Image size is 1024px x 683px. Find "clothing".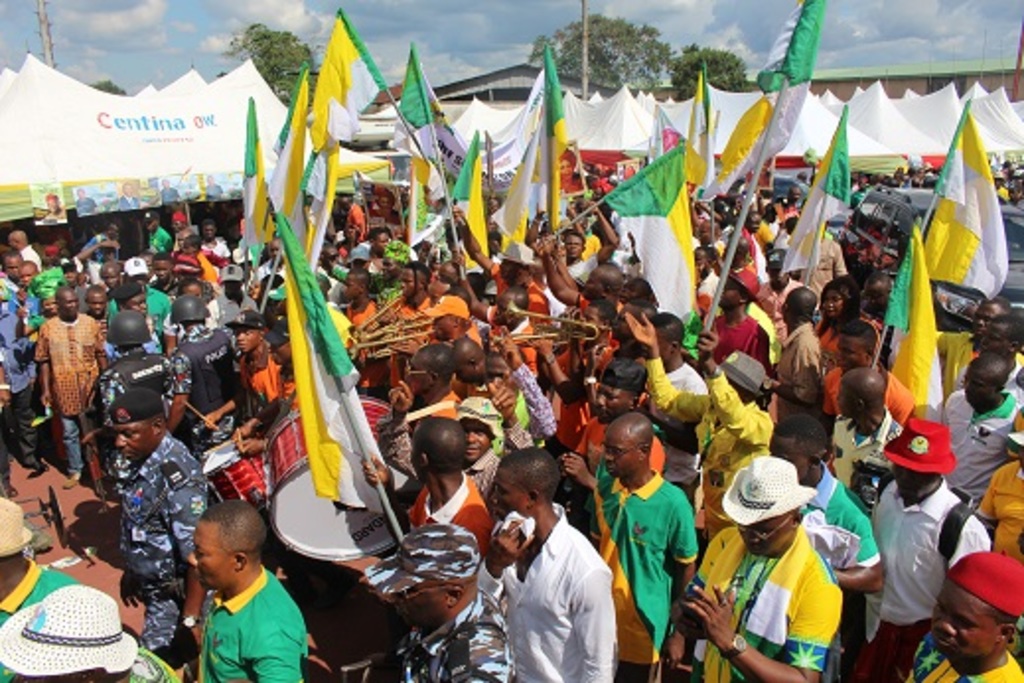
[left=10, top=649, right=178, bottom=681].
